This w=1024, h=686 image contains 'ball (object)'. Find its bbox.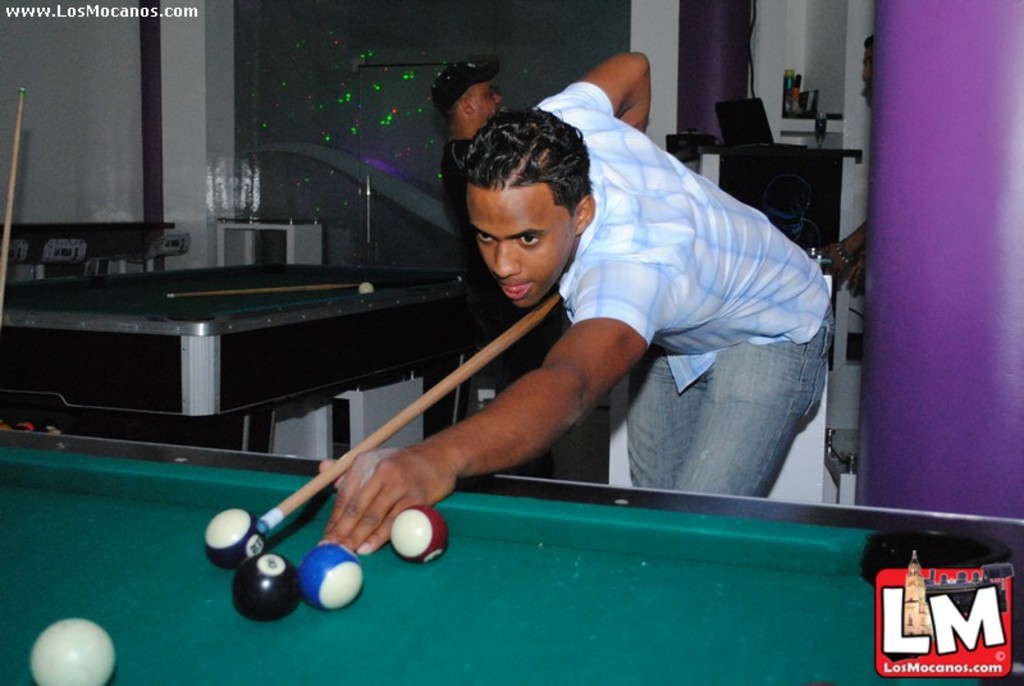
left=205, top=508, right=259, bottom=567.
